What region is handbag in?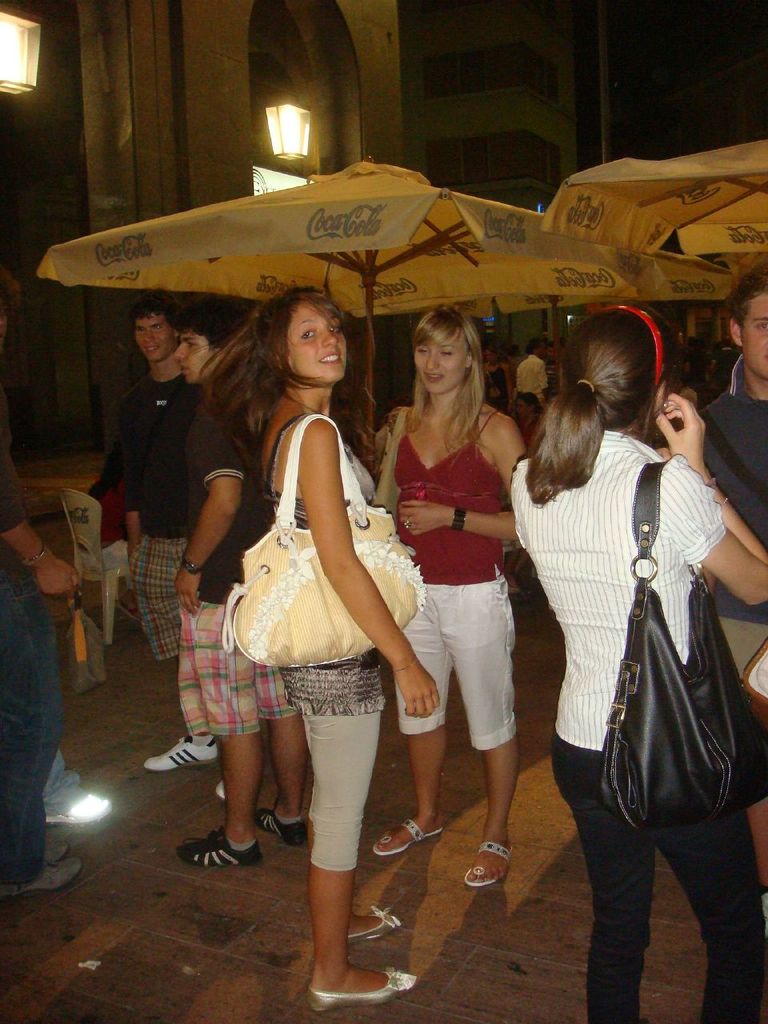
box=[598, 463, 767, 833].
